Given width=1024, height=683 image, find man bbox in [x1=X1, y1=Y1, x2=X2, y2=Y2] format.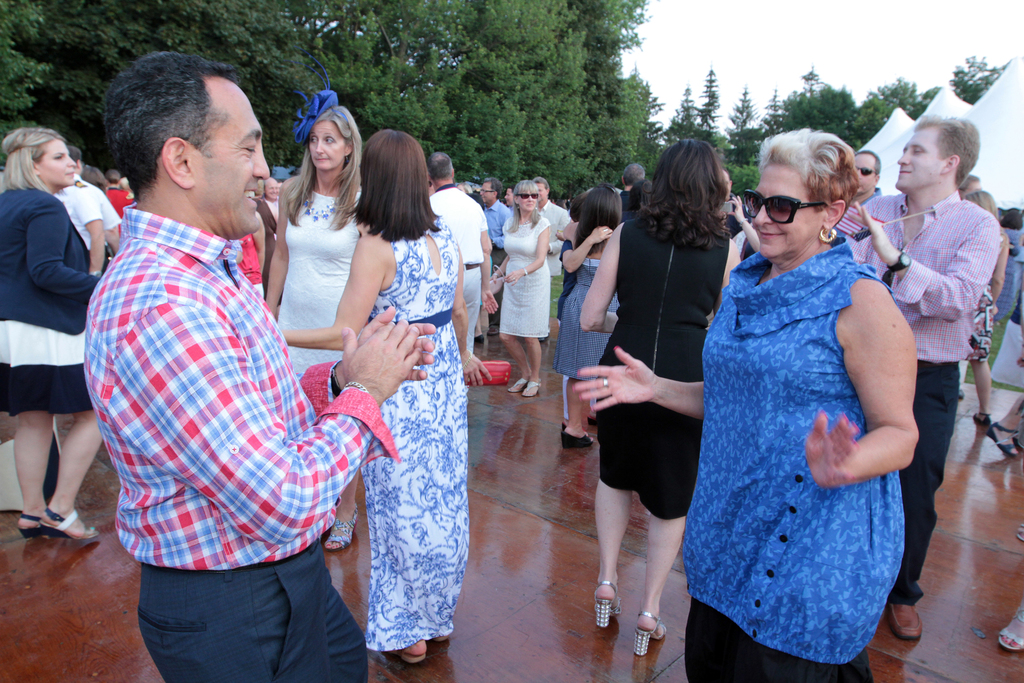
[x1=833, y1=149, x2=885, y2=241].
